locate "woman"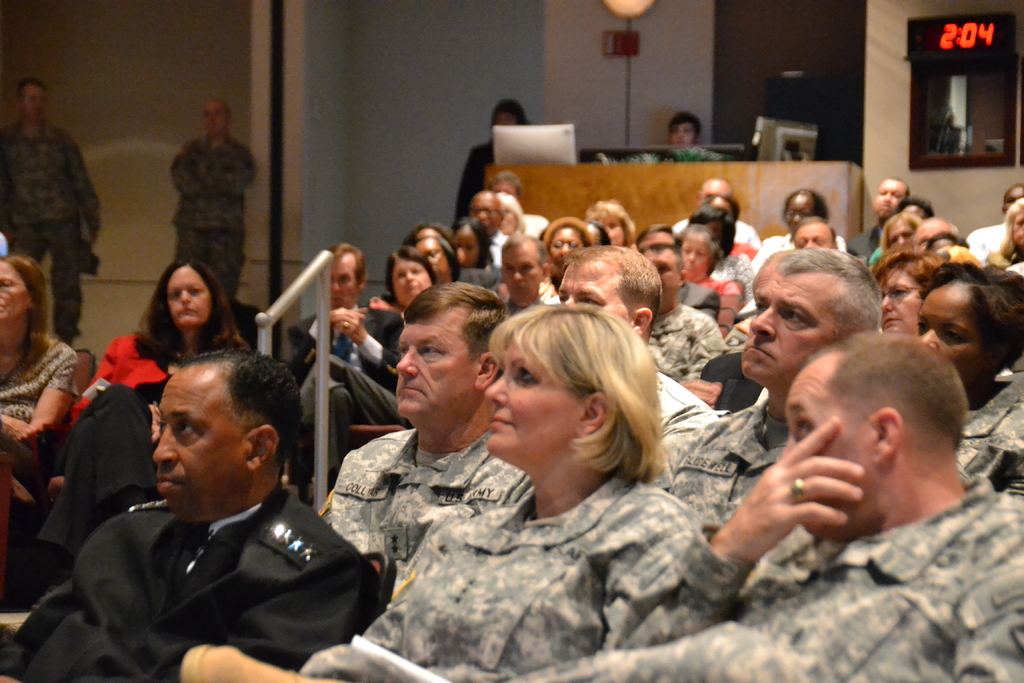
(371, 245, 435, 325)
